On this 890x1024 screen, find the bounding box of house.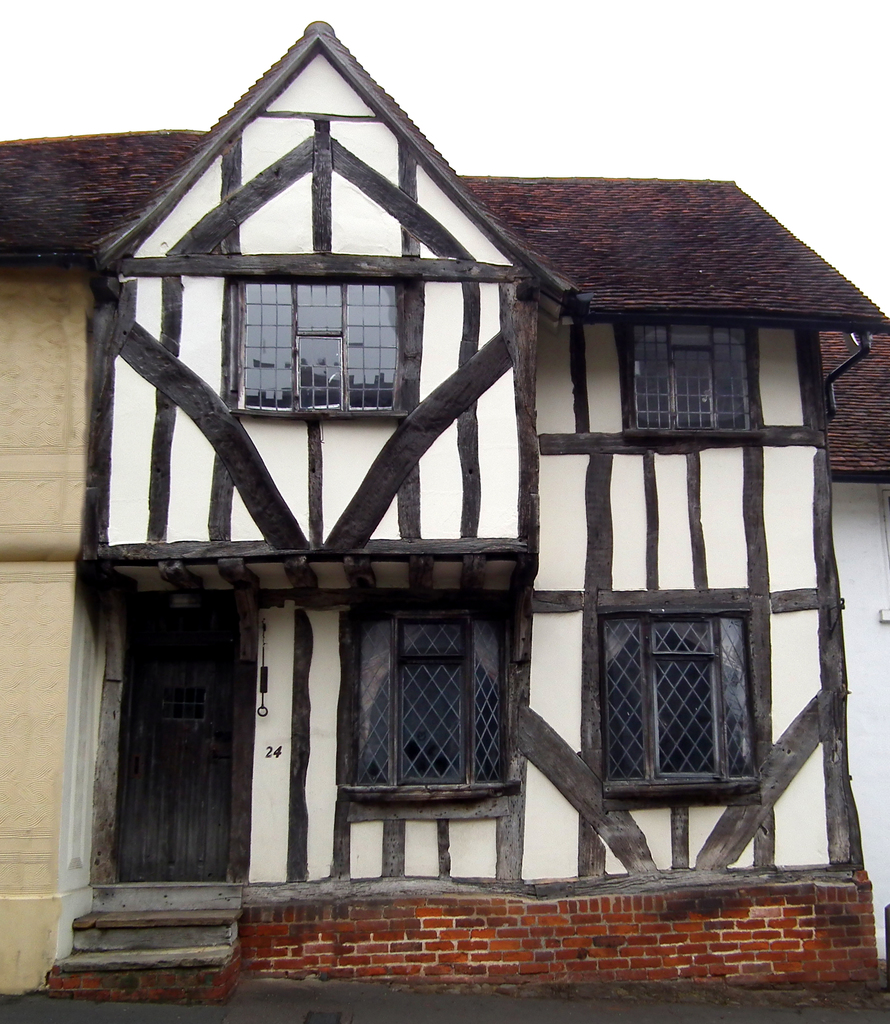
Bounding box: <box>0,19,889,991</box>.
